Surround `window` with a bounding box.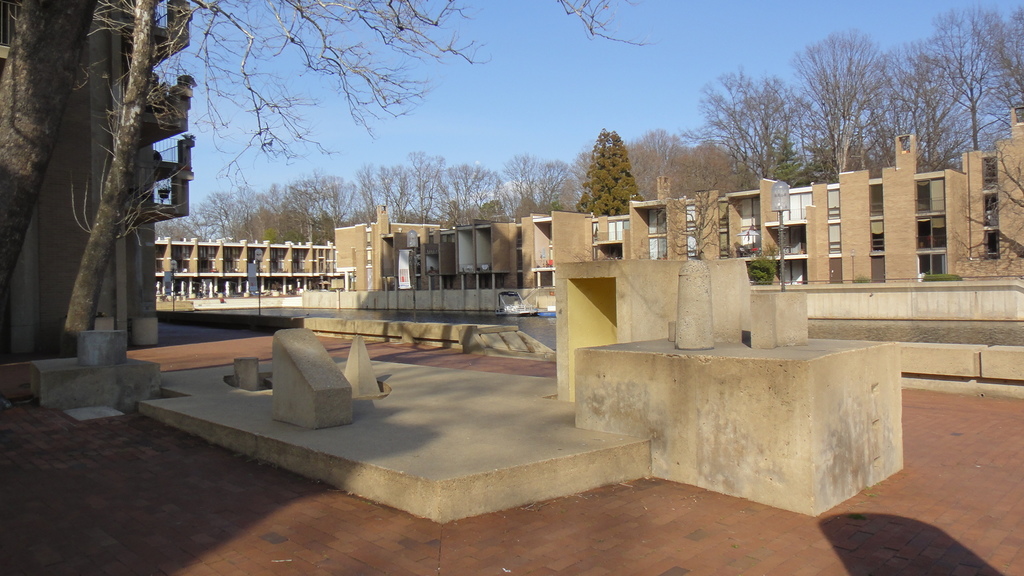
x1=609, y1=217, x2=628, y2=241.
